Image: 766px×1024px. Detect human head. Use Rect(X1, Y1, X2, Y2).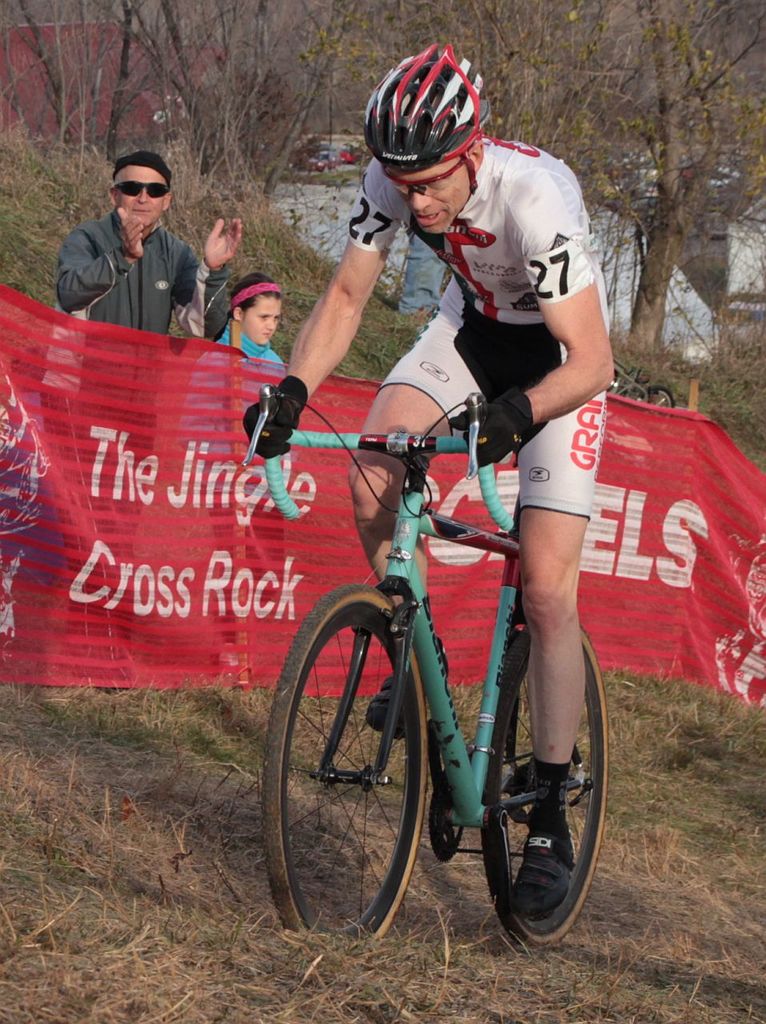
Rect(233, 273, 281, 339).
